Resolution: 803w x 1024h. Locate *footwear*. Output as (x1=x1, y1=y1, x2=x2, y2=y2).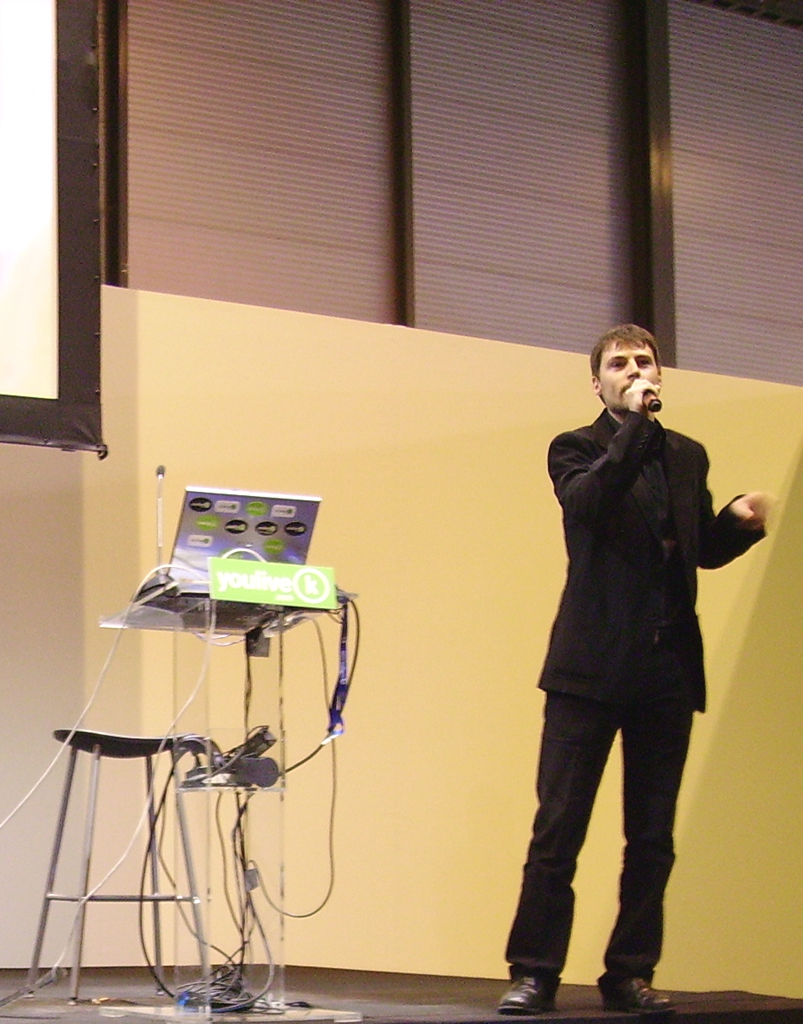
(x1=596, y1=975, x2=676, y2=1016).
